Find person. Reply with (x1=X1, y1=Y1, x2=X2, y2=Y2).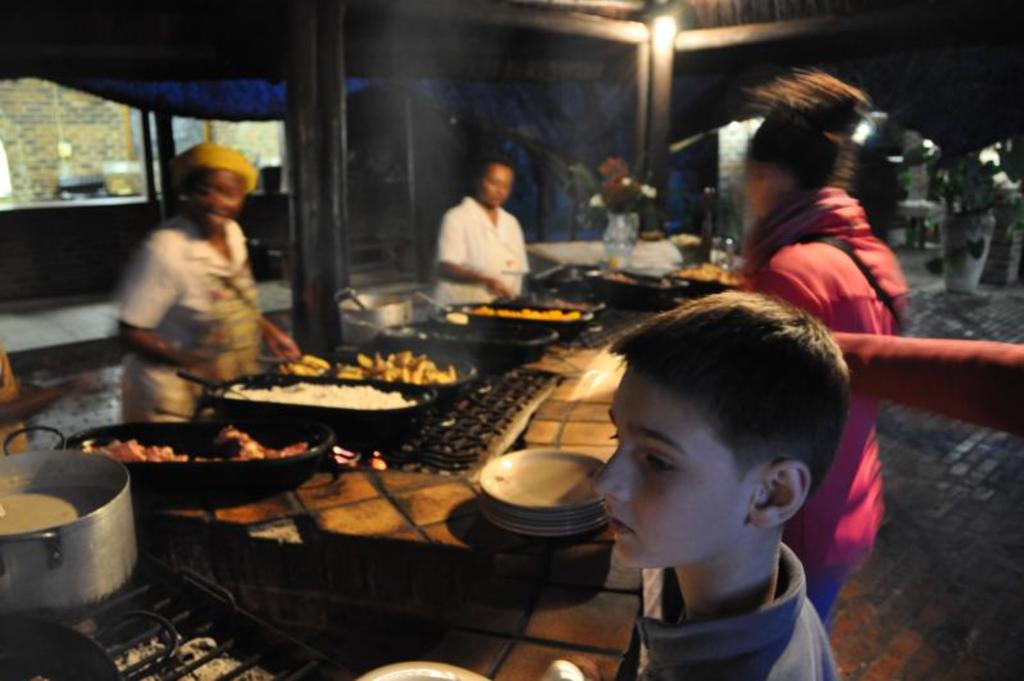
(x1=431, y1=150, x2=525, y2=319).
